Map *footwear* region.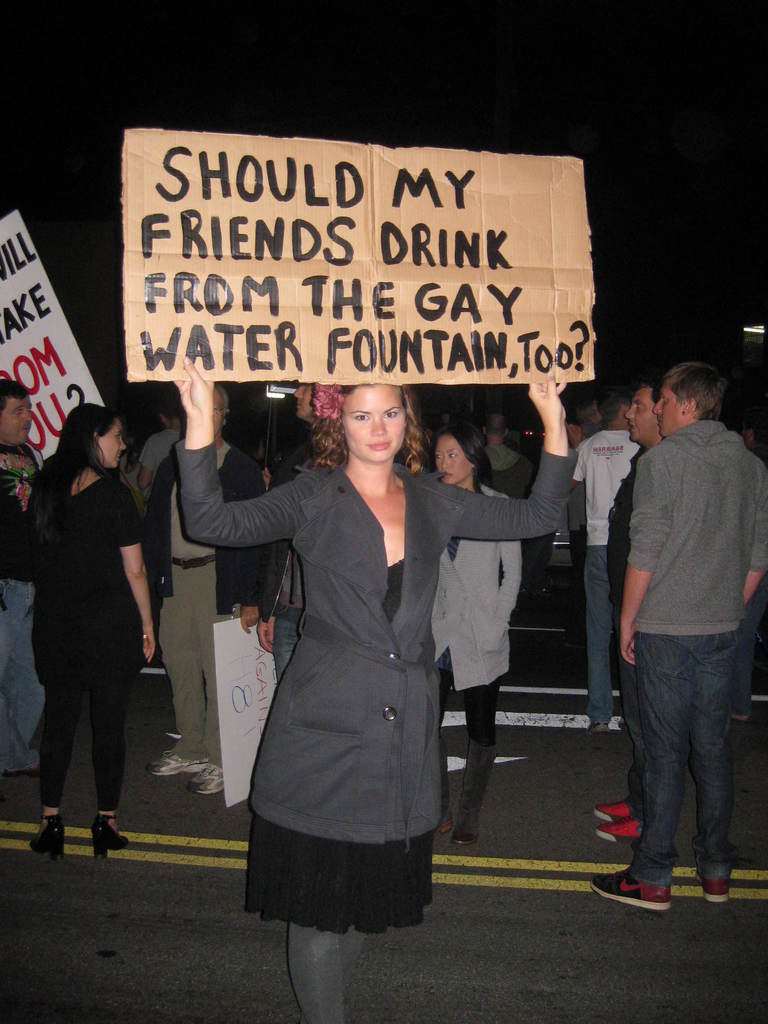
Mapped to pyautogui.locateOnScreen(596, 817, 653, 845).
